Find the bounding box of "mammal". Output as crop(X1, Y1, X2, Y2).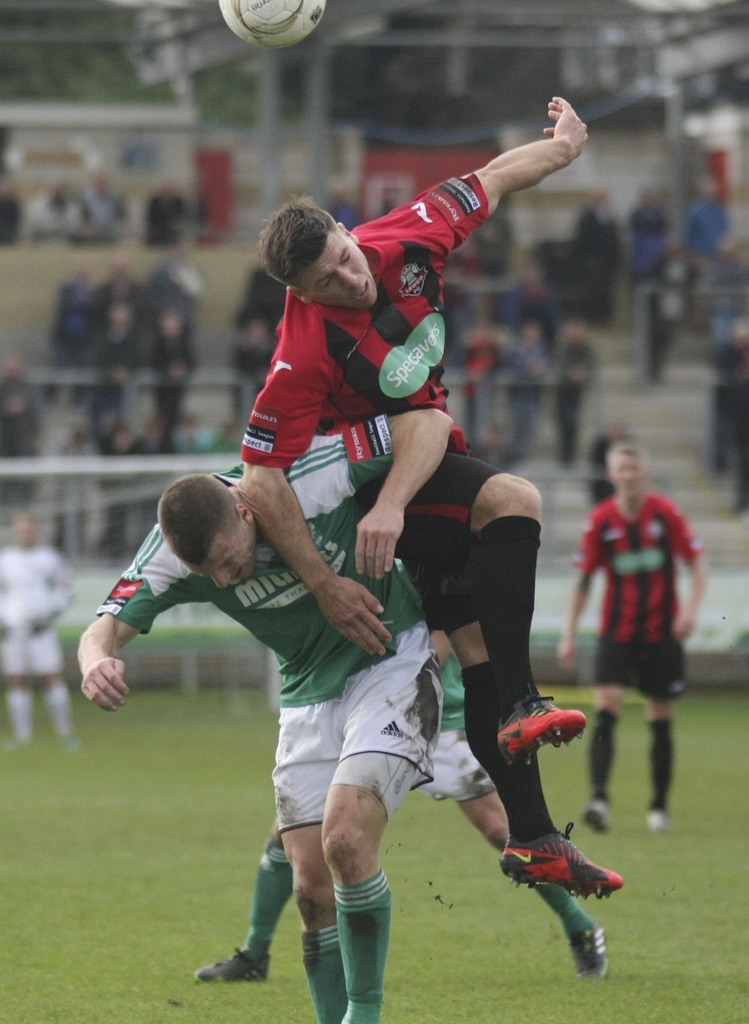
crop(581, 441, 715, 822).
